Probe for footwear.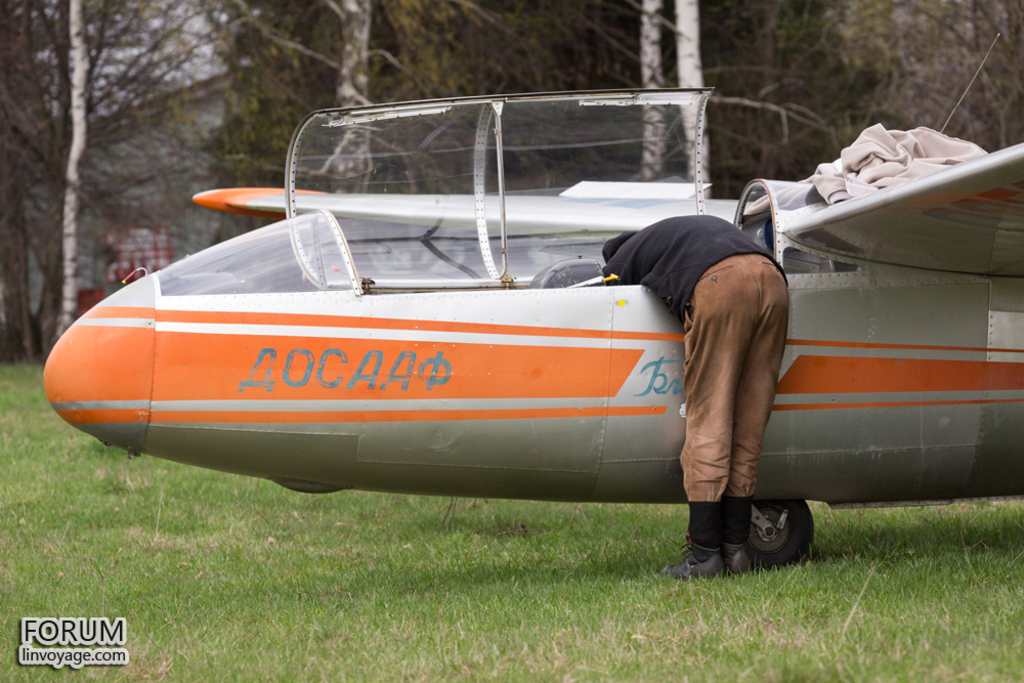
Probe result: box(656, 538, 726, 583).
